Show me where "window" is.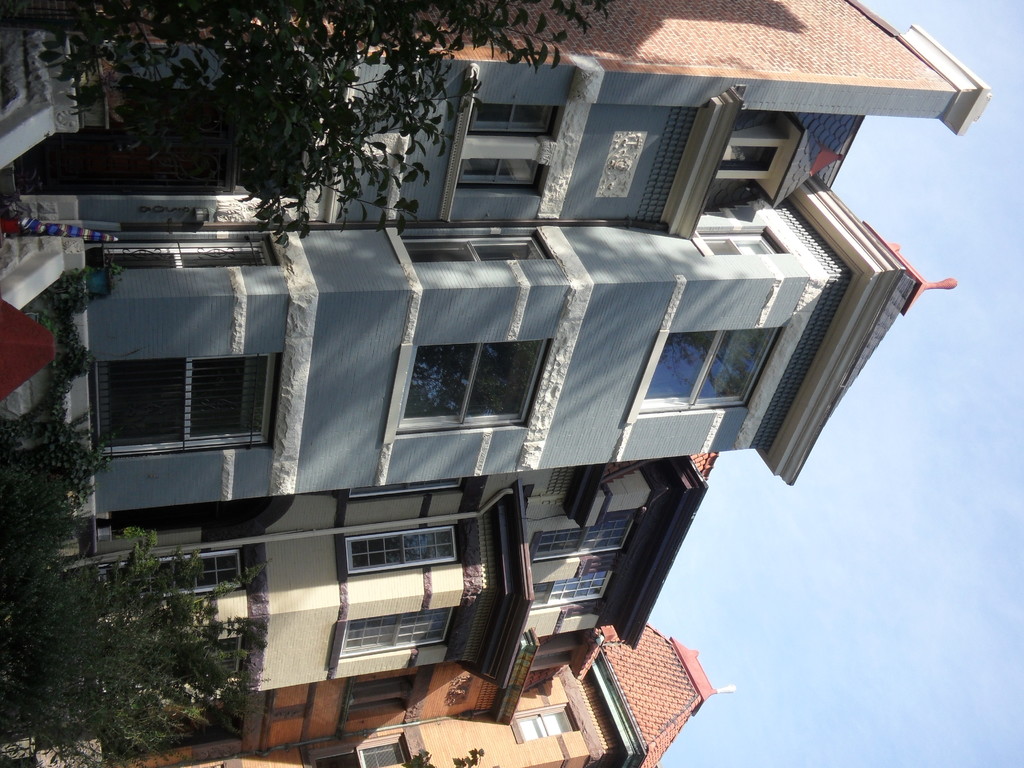
"window" is at (509,706,583,742).
